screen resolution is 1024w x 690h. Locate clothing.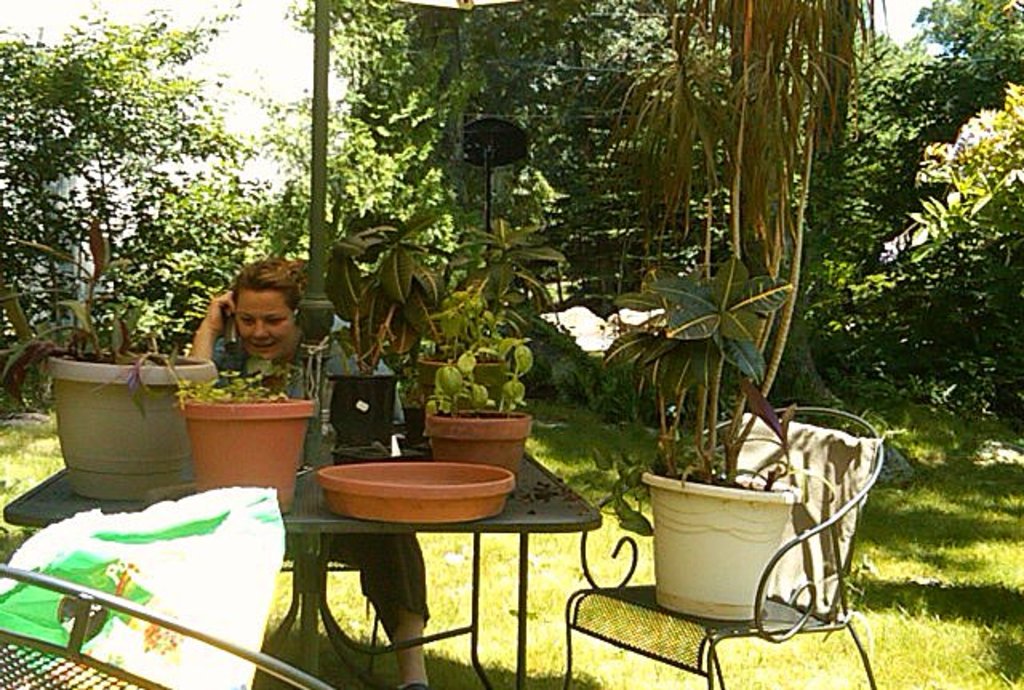
left=214, top=331, right=430, bottom=644.
